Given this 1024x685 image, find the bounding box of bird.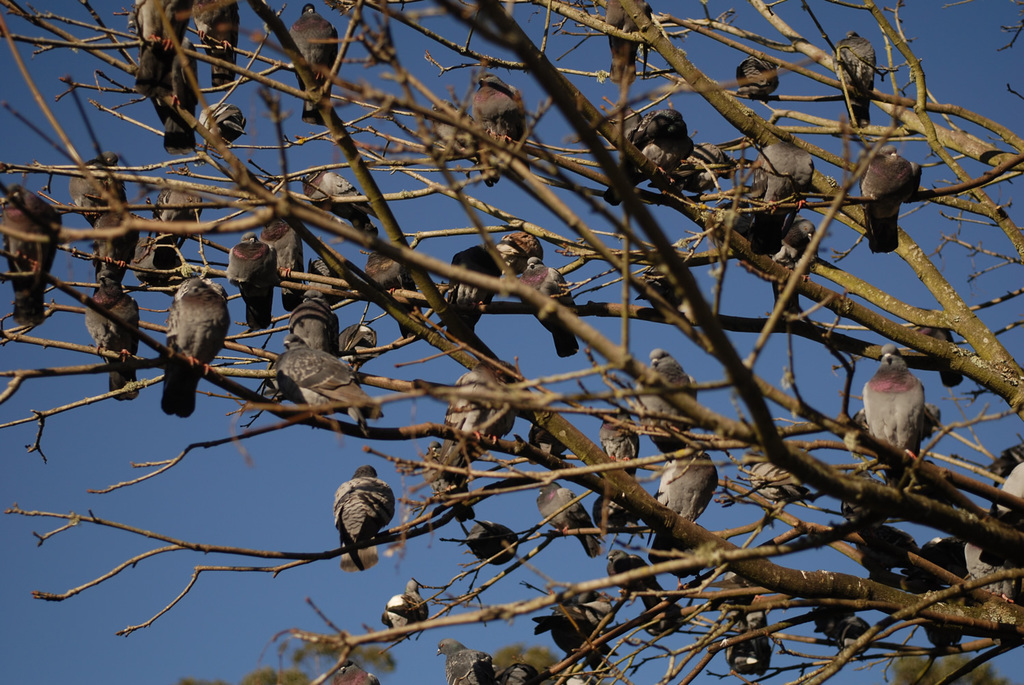
locate(85, 207, 142, 278).
